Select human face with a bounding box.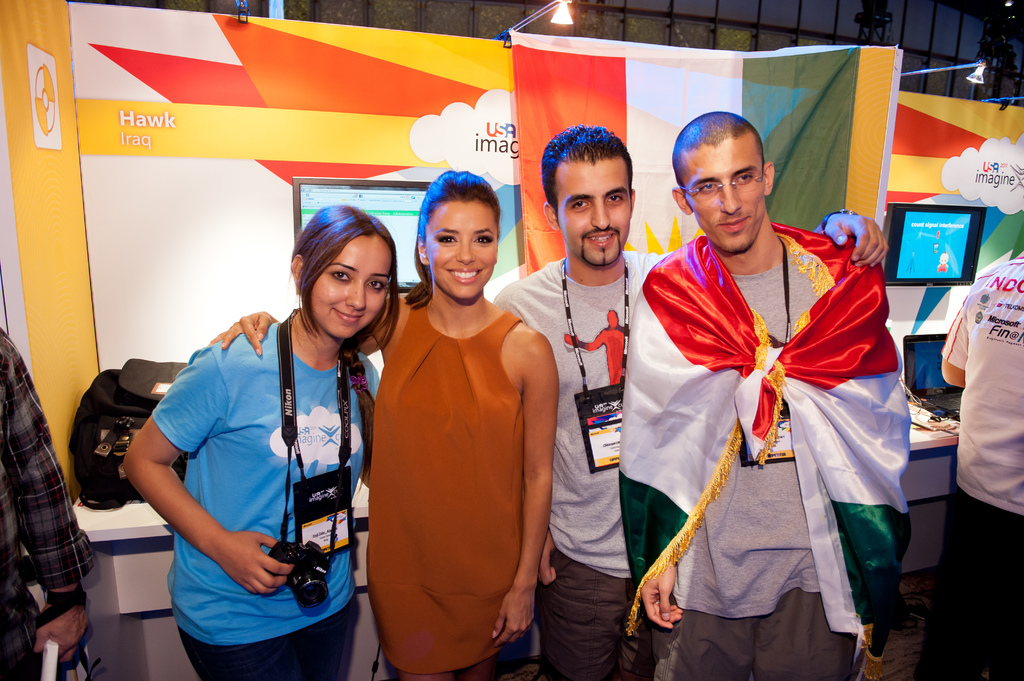
[312, 228, 394, 339].
